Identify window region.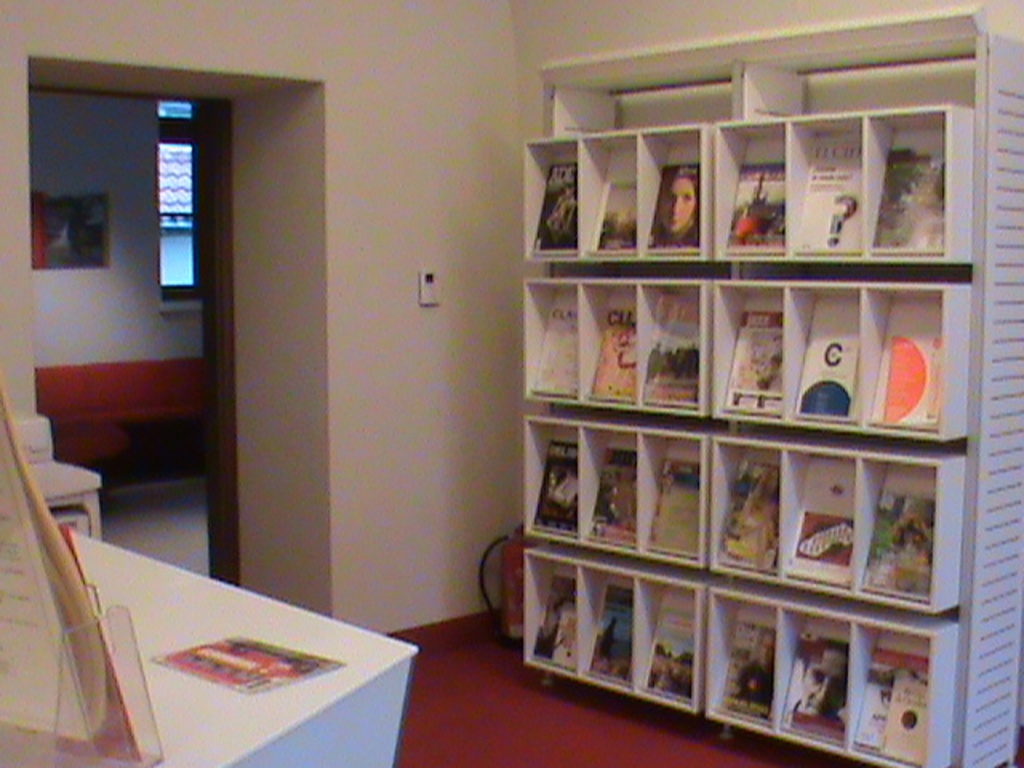
Region: bbox(157, 94, 203, 317).
